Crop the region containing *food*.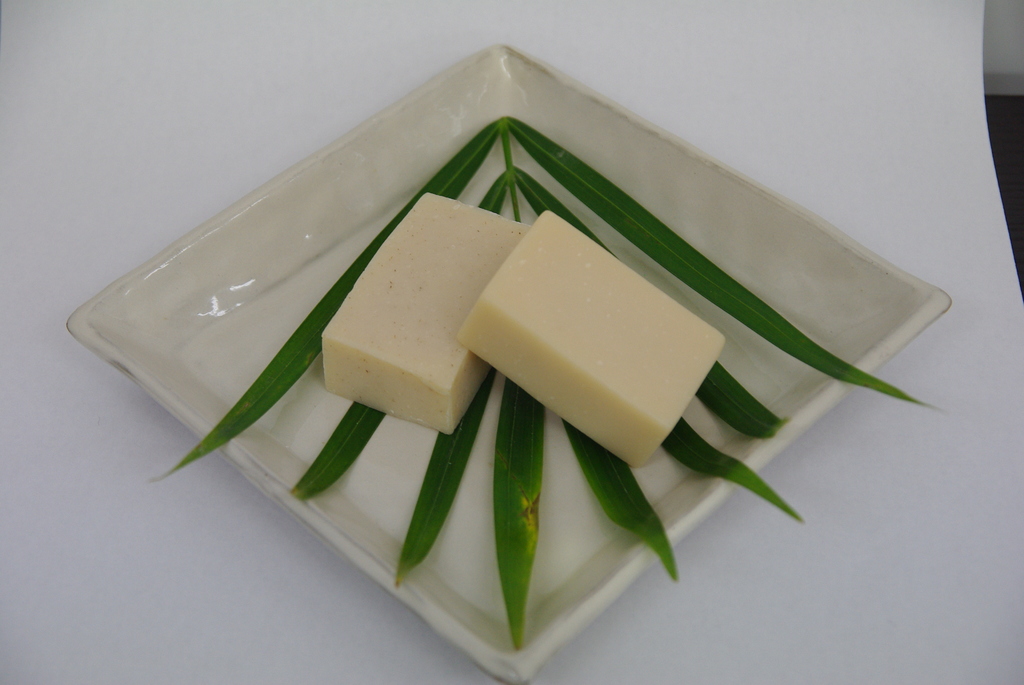
Crop region: {"x1": 315, "y1": 189, "x2": 724, "y2": 471}.
